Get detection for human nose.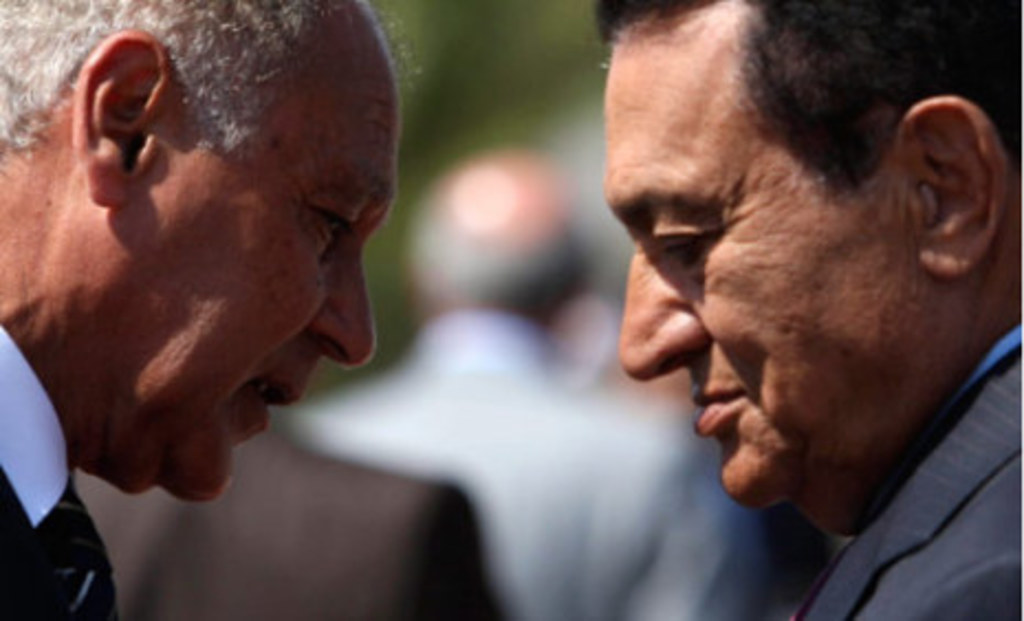
Detection: bbox=[313, 251, 372, 370].
